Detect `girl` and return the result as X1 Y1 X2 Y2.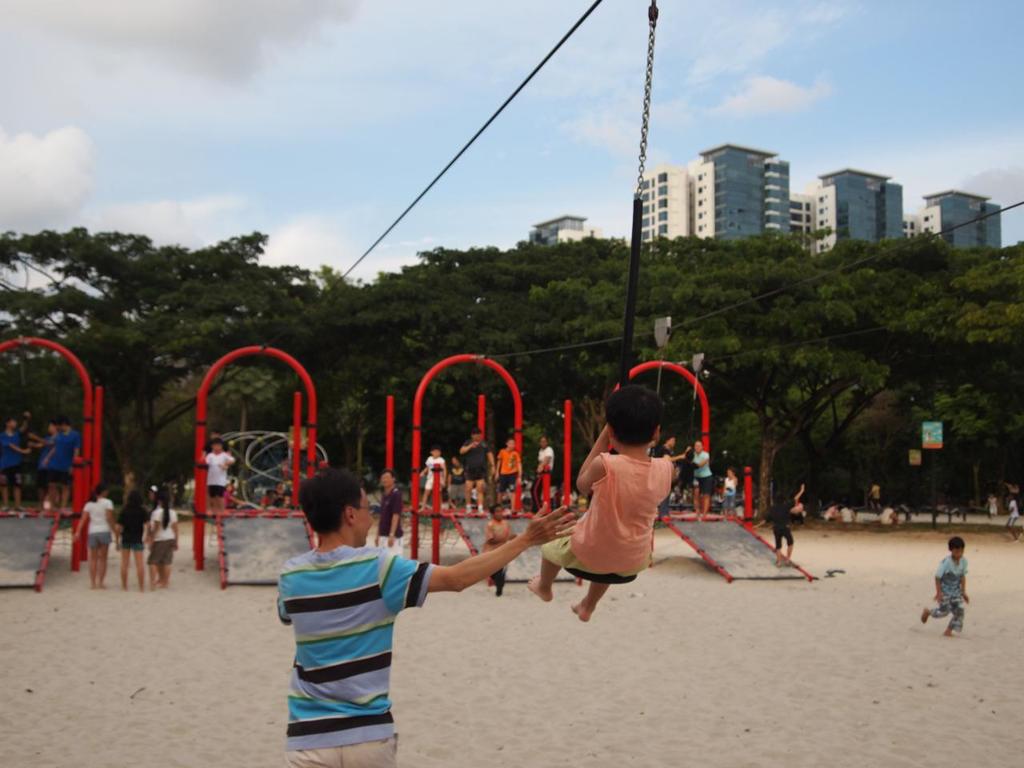
986 495 1001 518.
